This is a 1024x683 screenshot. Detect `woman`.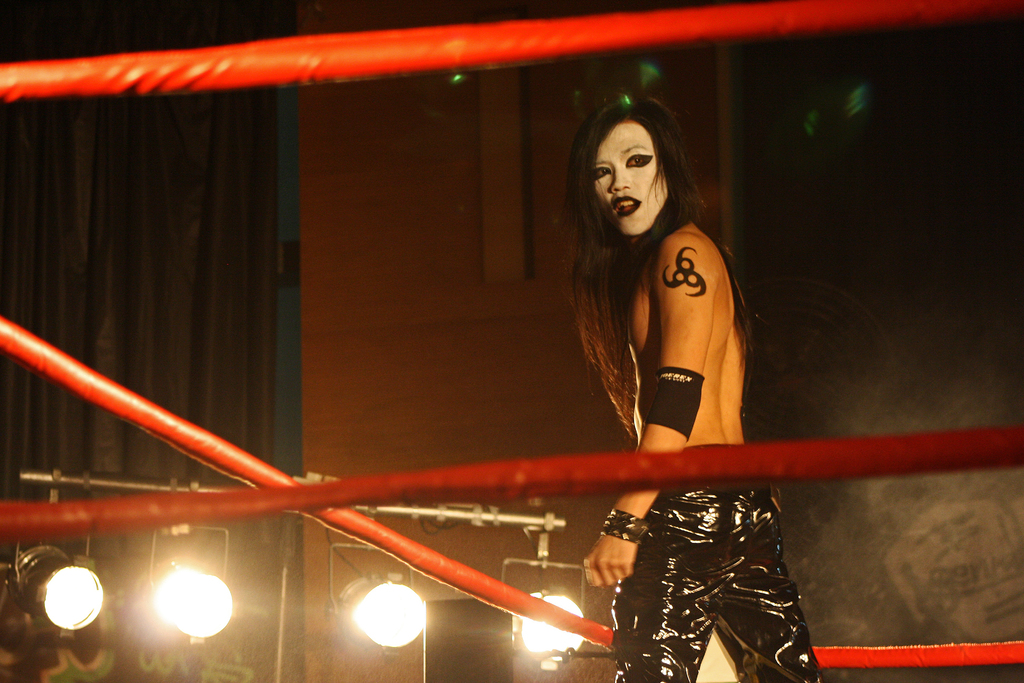
locate(481, 73, 814, 665).
